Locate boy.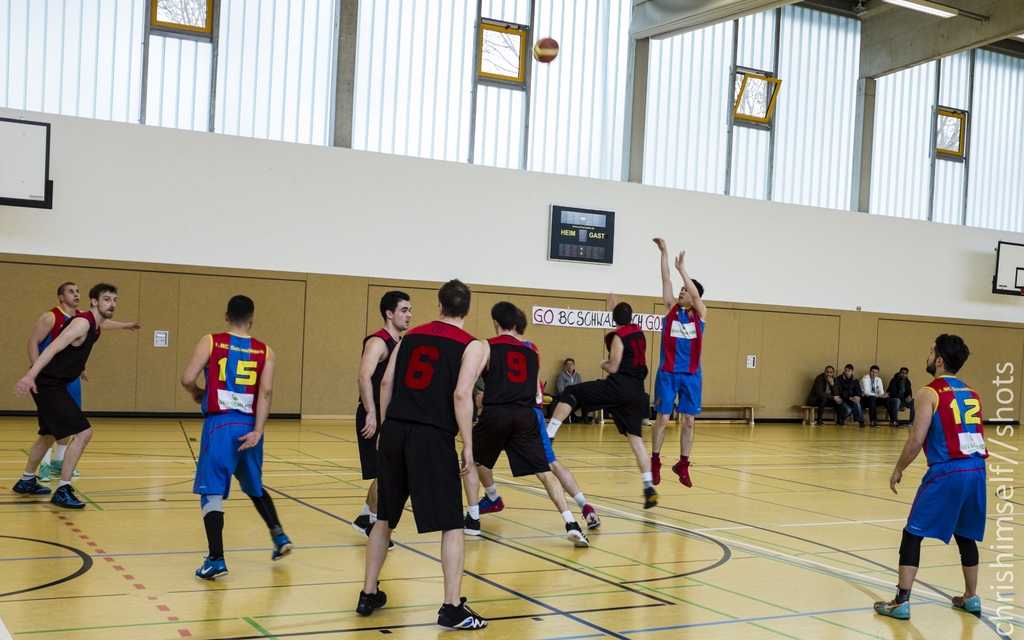
Bounding box: <region>554, 356, 591, 425</region>.
